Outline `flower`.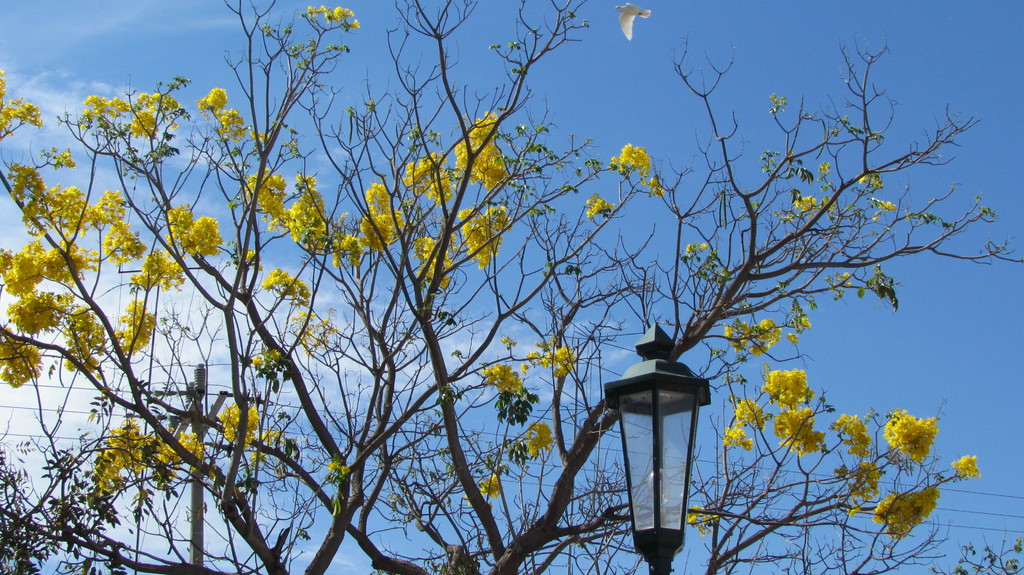
Outline: [x1=890, y1=406, x2=953, y2=471].
